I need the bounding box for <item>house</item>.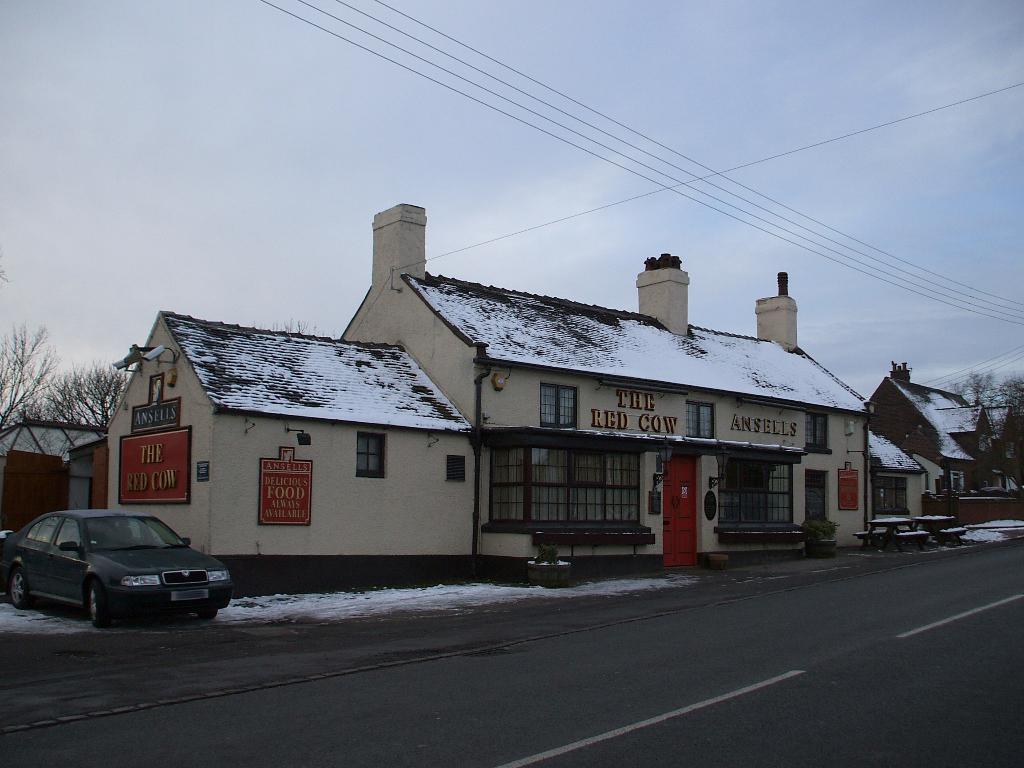
Here it is: {"left": 337, "top": 203, "right": 874, "bottom": 588}.
